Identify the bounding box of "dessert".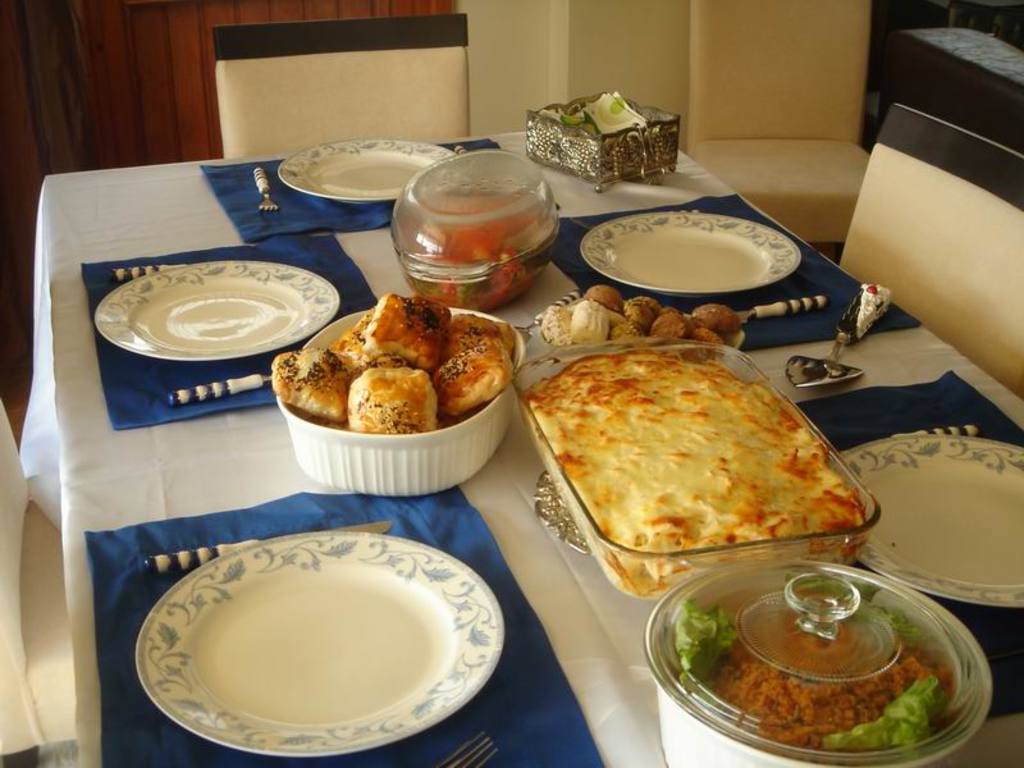
612:325:643:338.
